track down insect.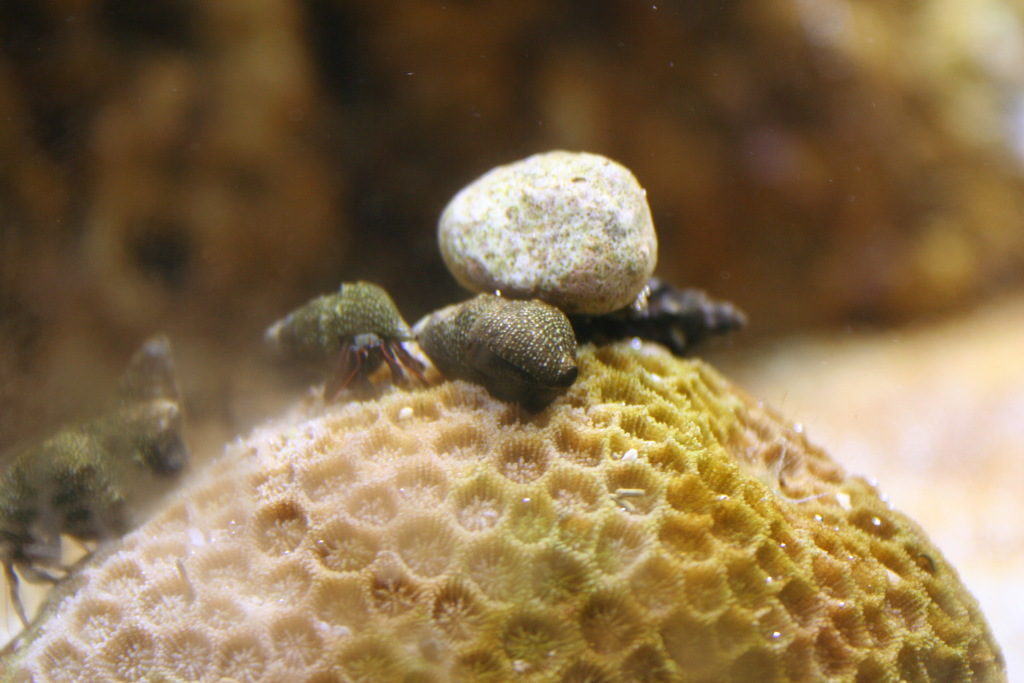
Tracked to l=414, t=290, r=585, b=398.
